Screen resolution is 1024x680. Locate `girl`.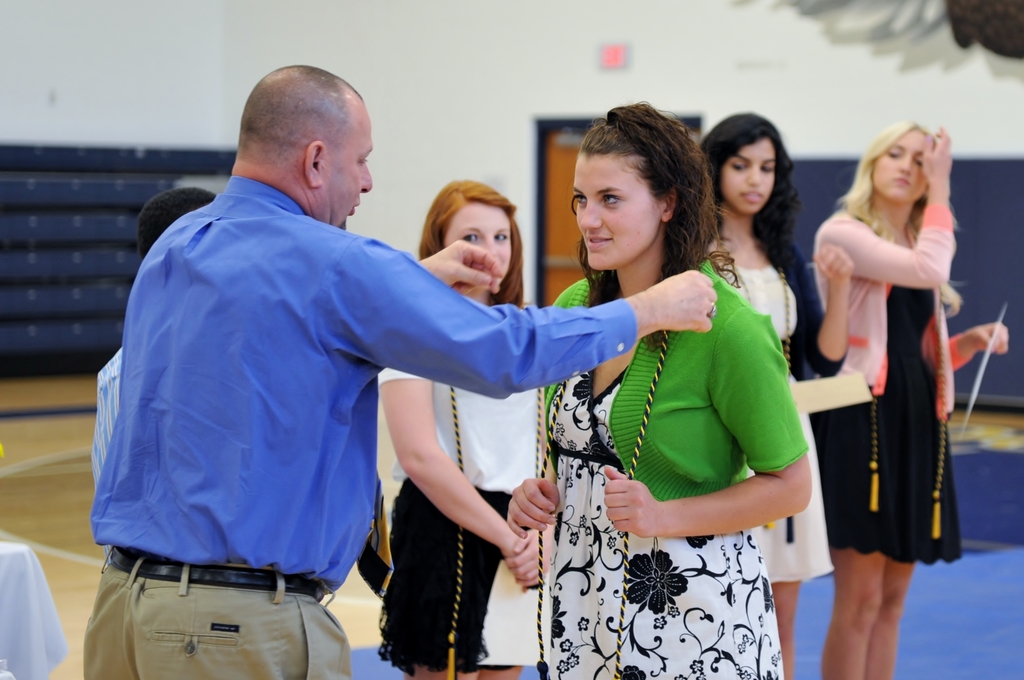
bbox=[374, 180, 556, 679].
